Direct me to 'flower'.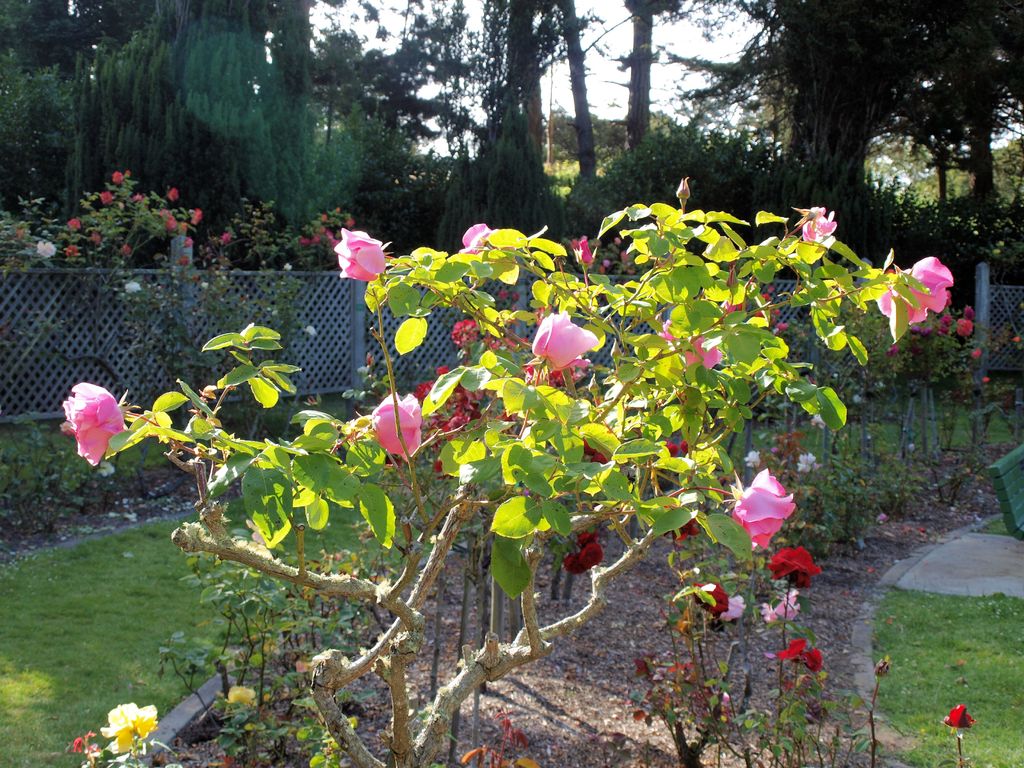
Direction: pyautogui.locateOnScreen(459, 219, 501, 260).
